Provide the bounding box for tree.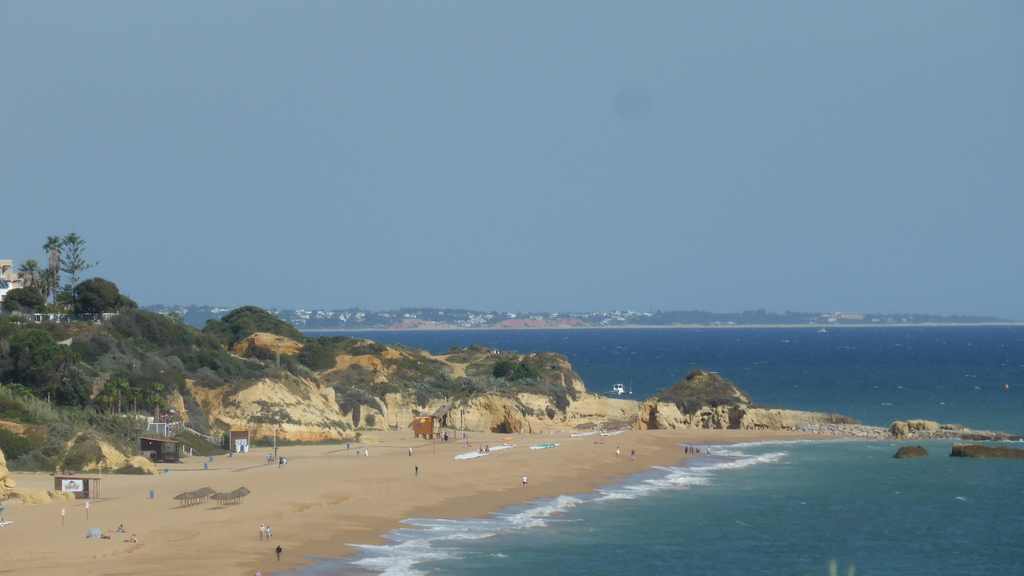
(left=71, top=275, right=126, bottom=311).
